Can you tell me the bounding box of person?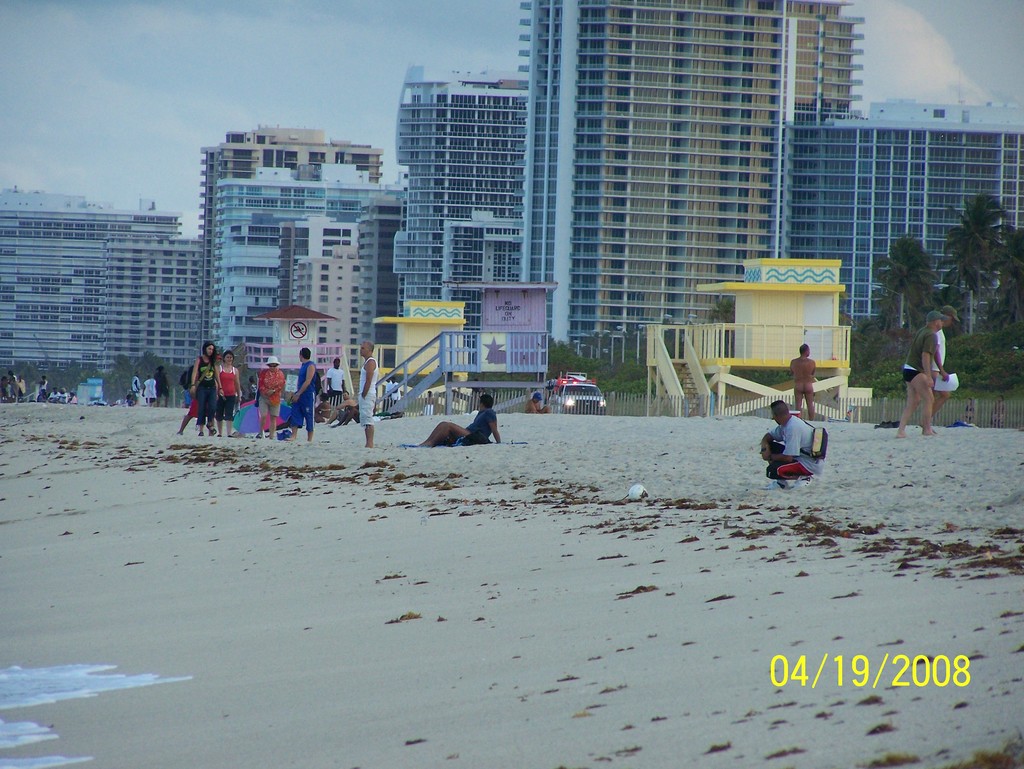
box(356, 340, 380, 447).
